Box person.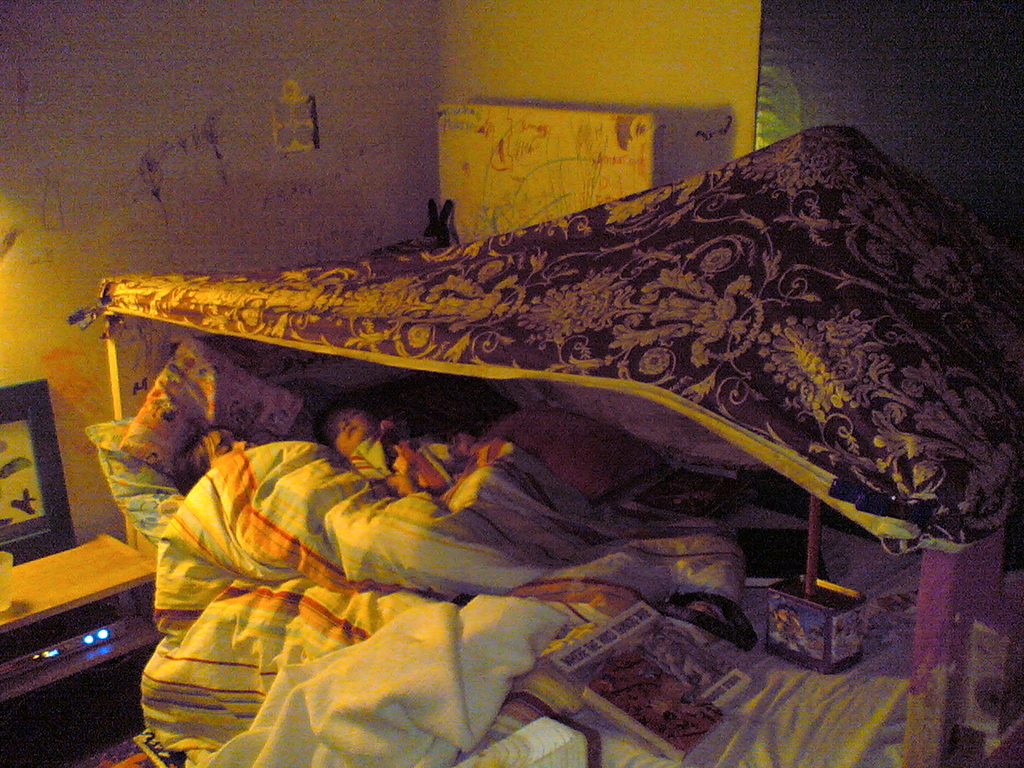
168,416,273,514.
